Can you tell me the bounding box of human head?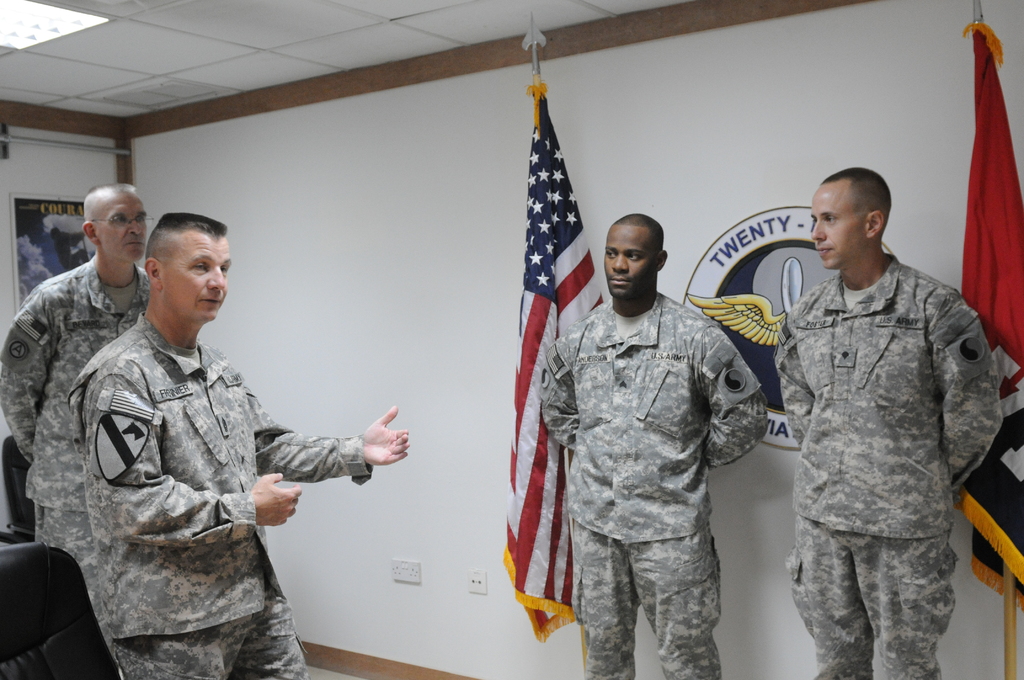
[811, 166, 895, 266].
